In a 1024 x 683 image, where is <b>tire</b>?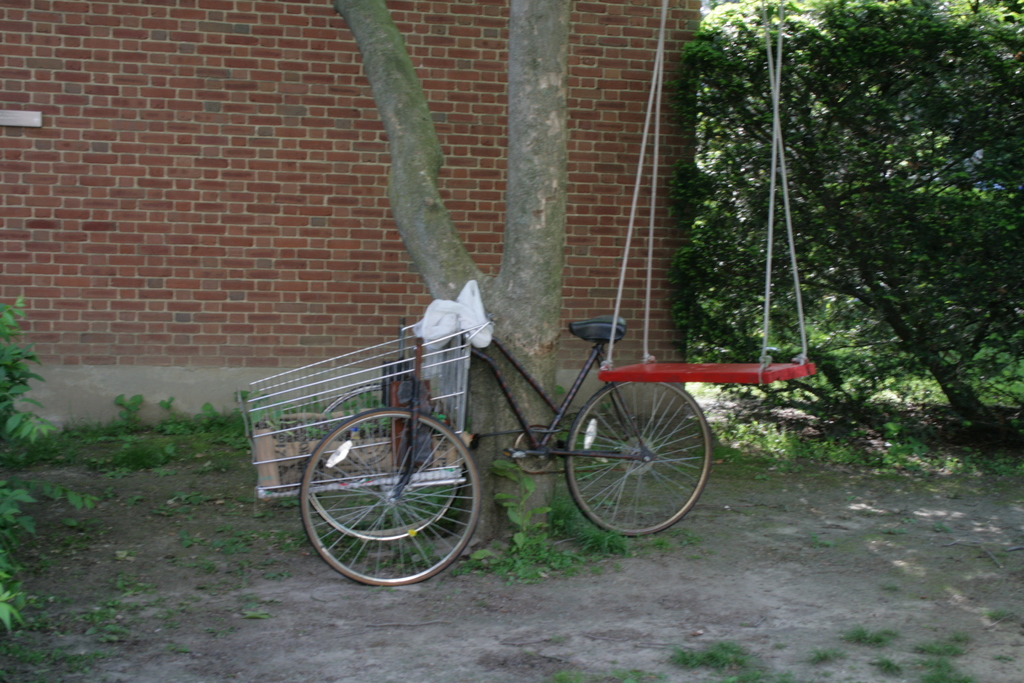
[568, 378, 714, 541].
